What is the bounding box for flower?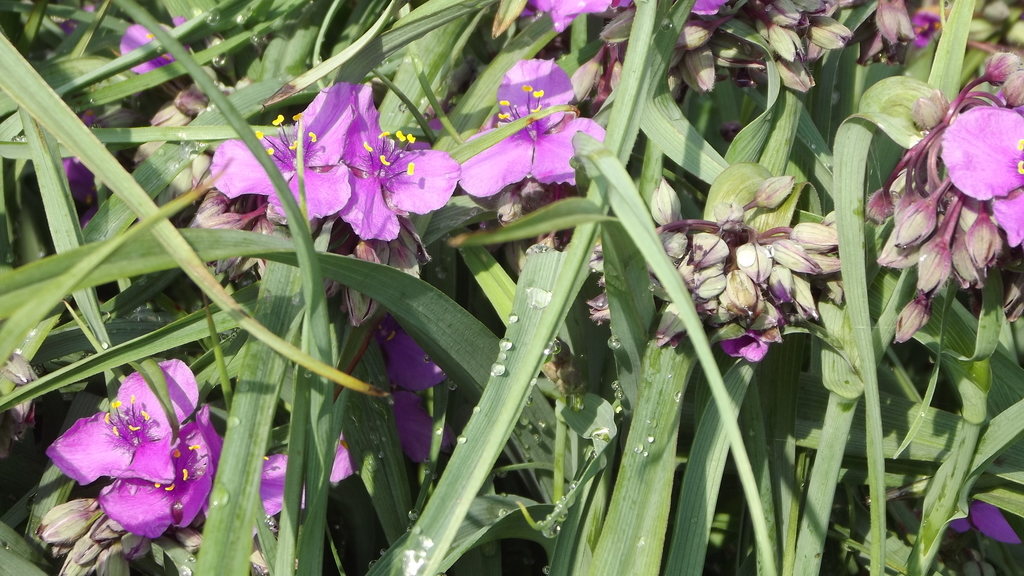
locate(723, 331, 771, 364).
